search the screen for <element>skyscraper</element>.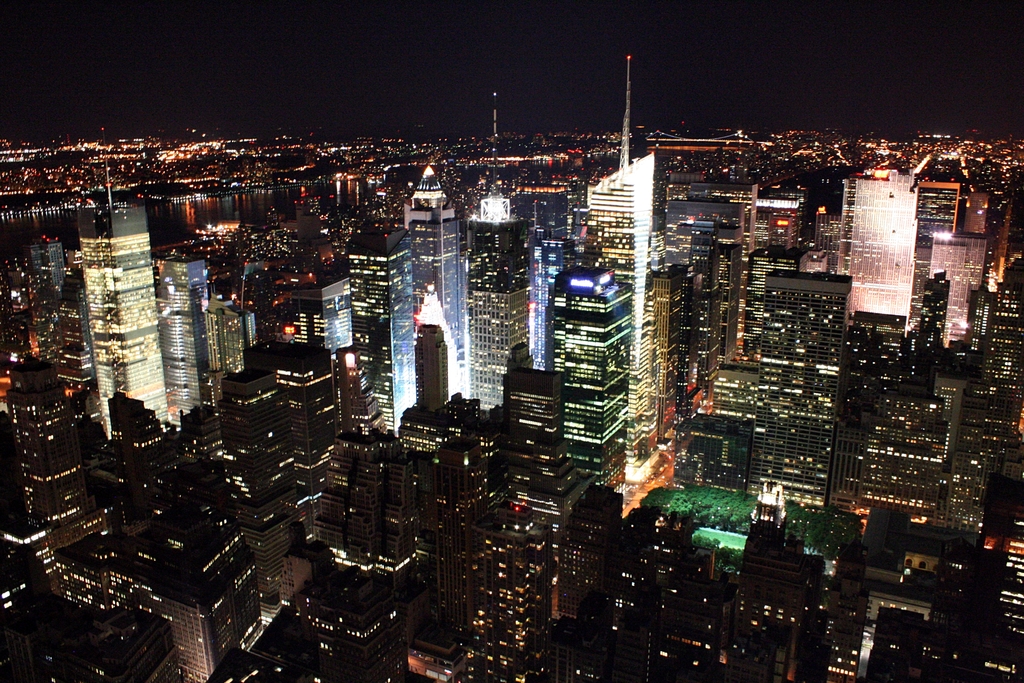
Found at 544 238 616 509.
